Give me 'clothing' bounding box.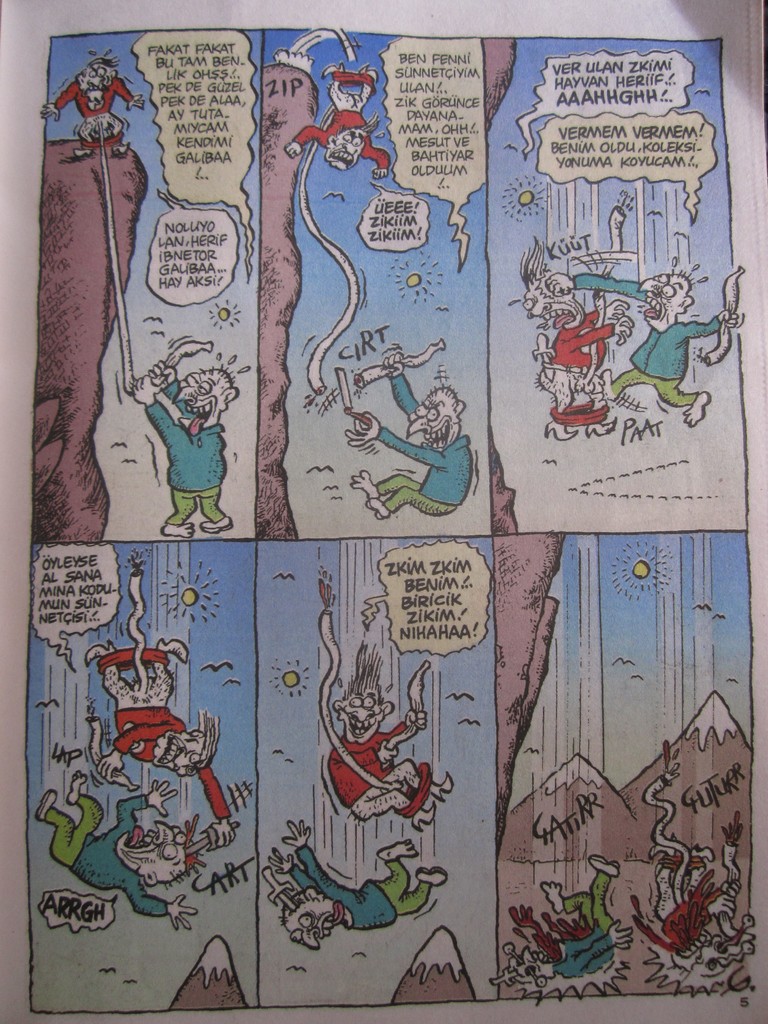
553 404 611 427.
